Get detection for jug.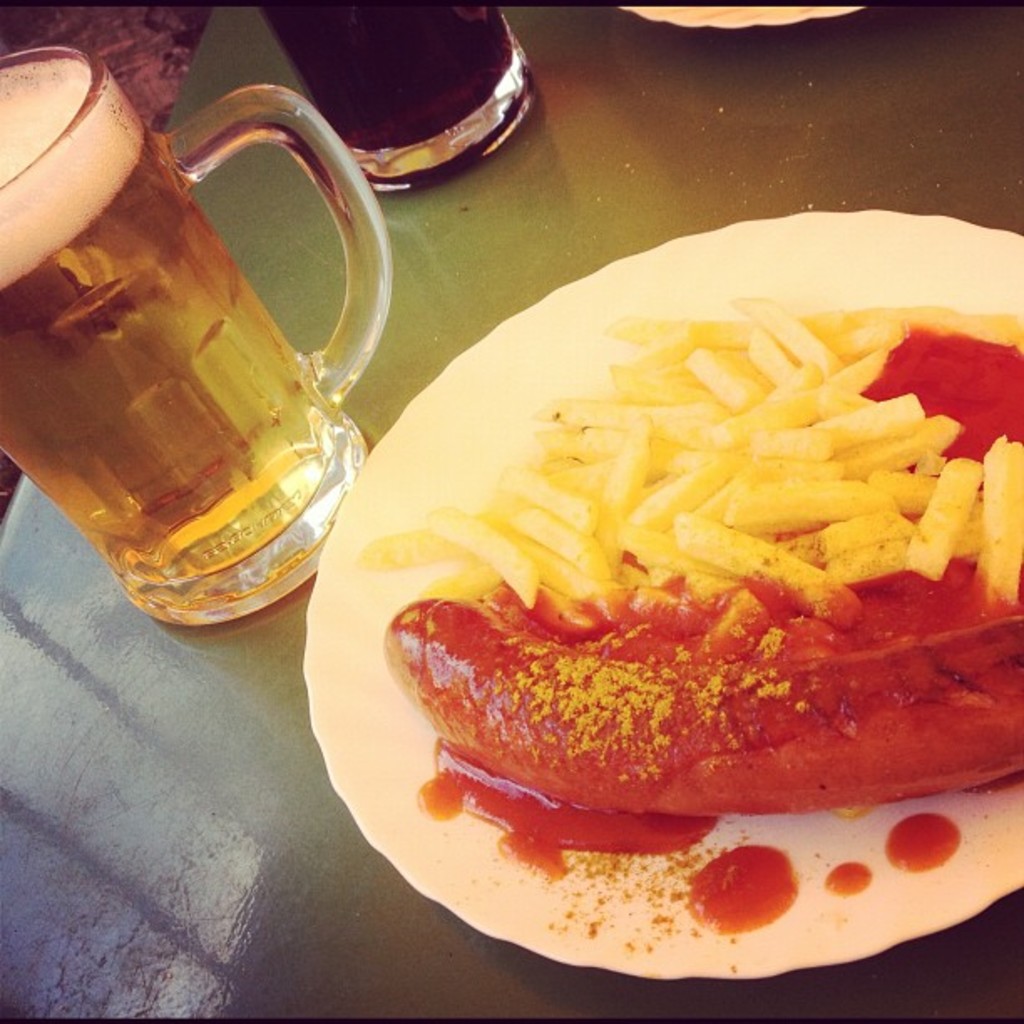
Detection: pyautogui.locateOnScreen(33, 59, 390, 654).
